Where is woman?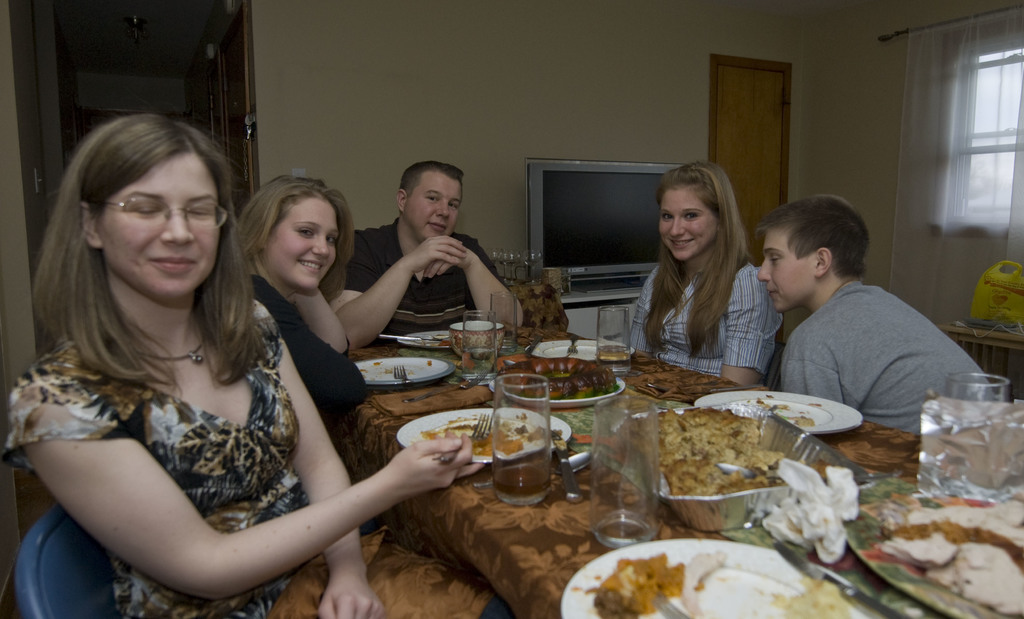
bbox=(8, 111, 516, 616).
